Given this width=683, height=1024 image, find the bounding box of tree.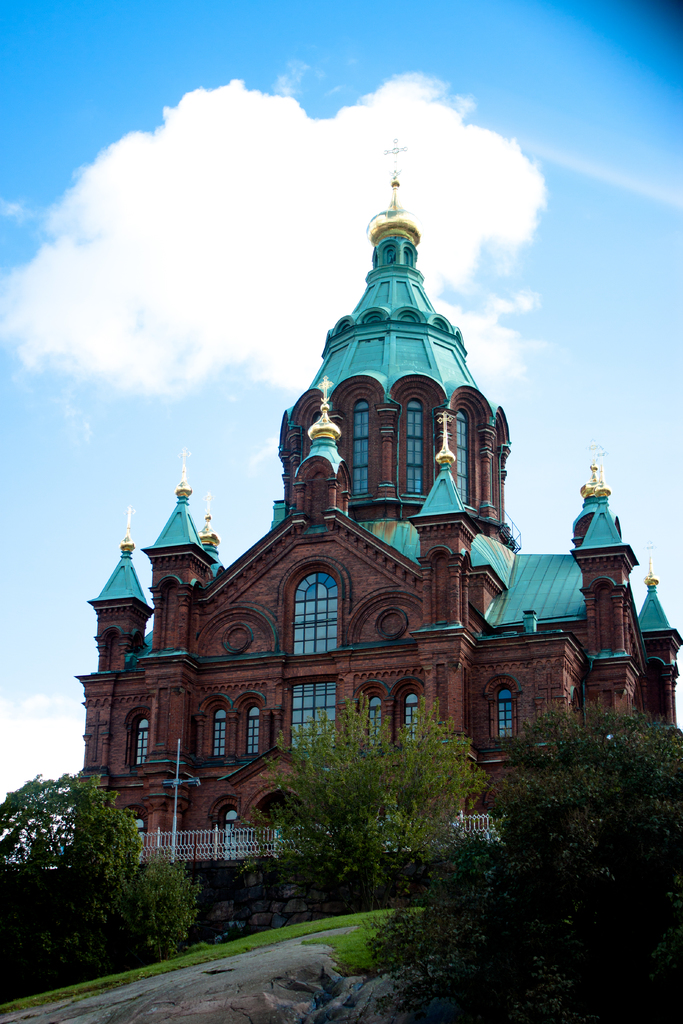
x1=236 y1=700 x2=482 y2=907.
